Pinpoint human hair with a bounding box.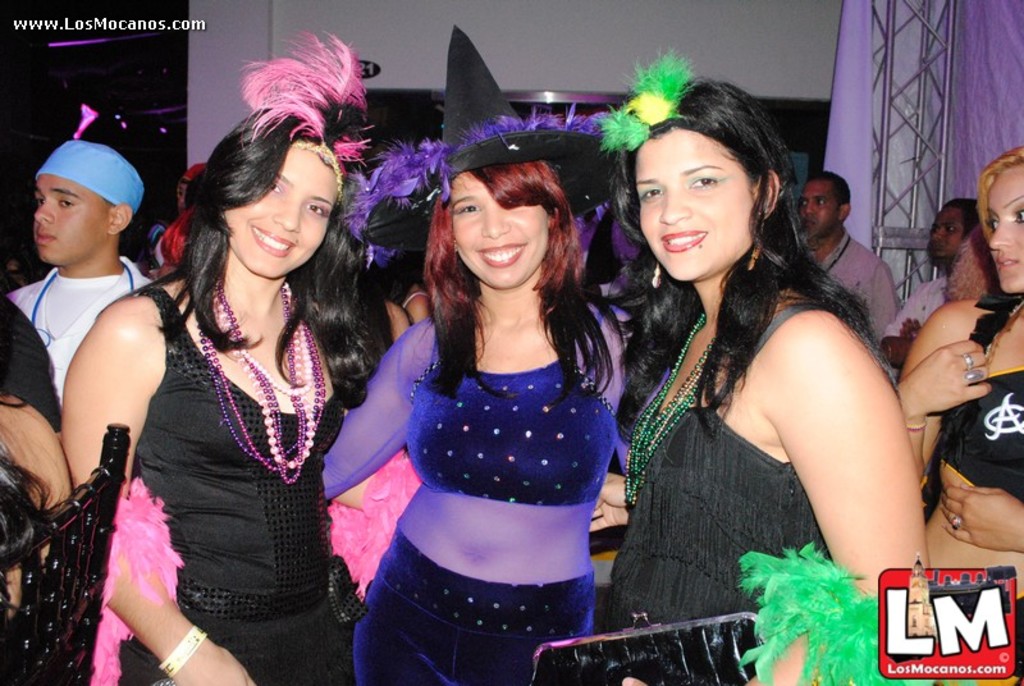
select_region(608, 74, 878, 443).
